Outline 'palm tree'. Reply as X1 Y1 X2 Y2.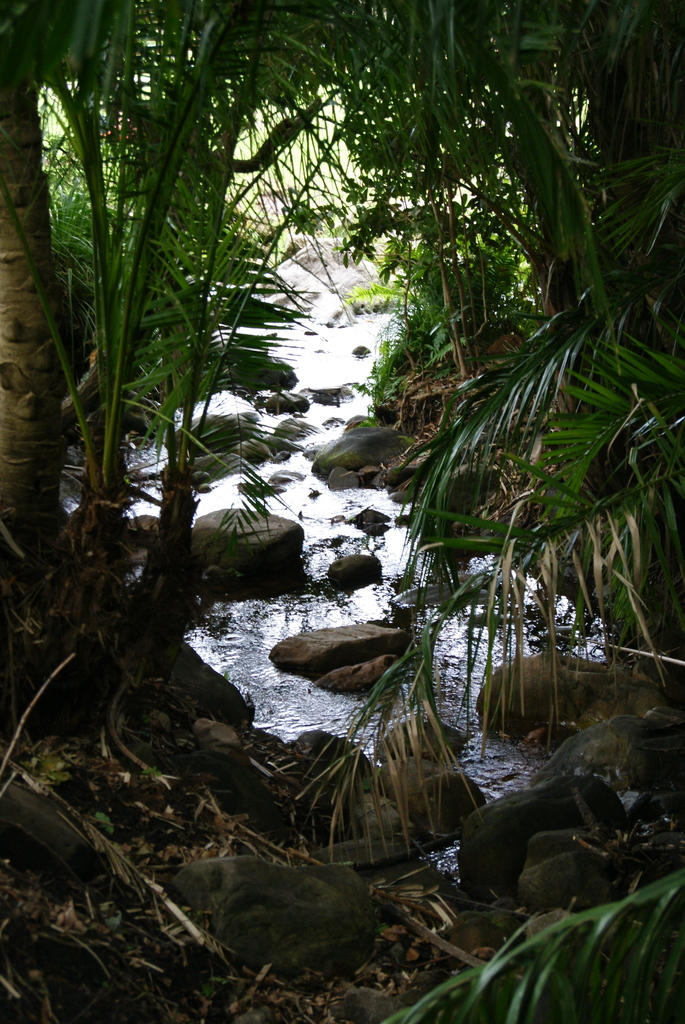
0 0 407 676.
